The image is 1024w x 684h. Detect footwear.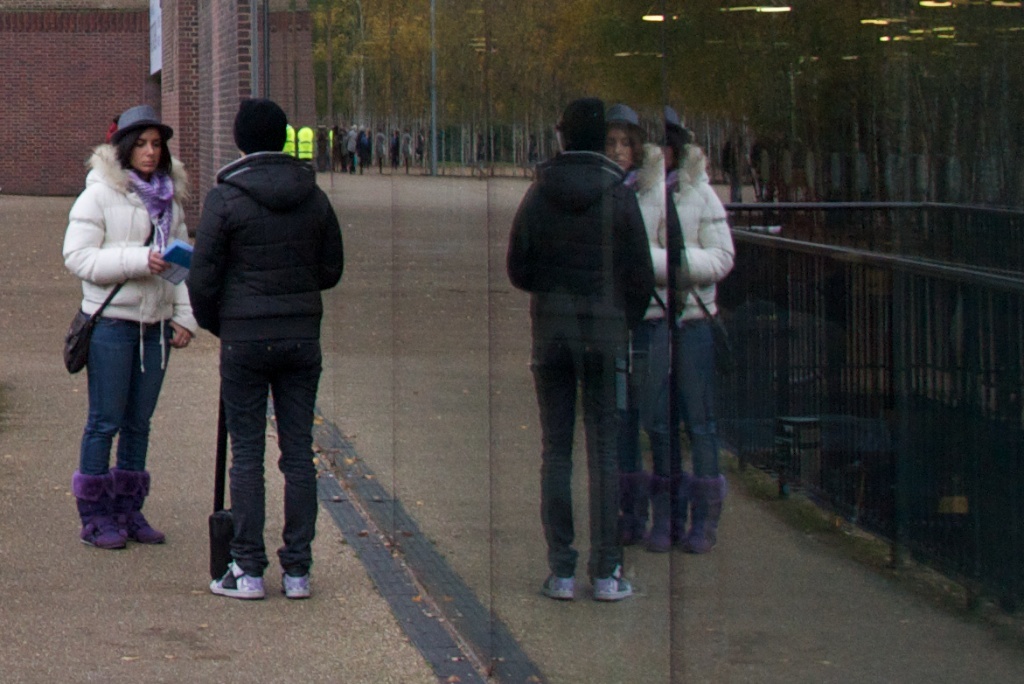
Detection: [123, 469, 178, 553].
